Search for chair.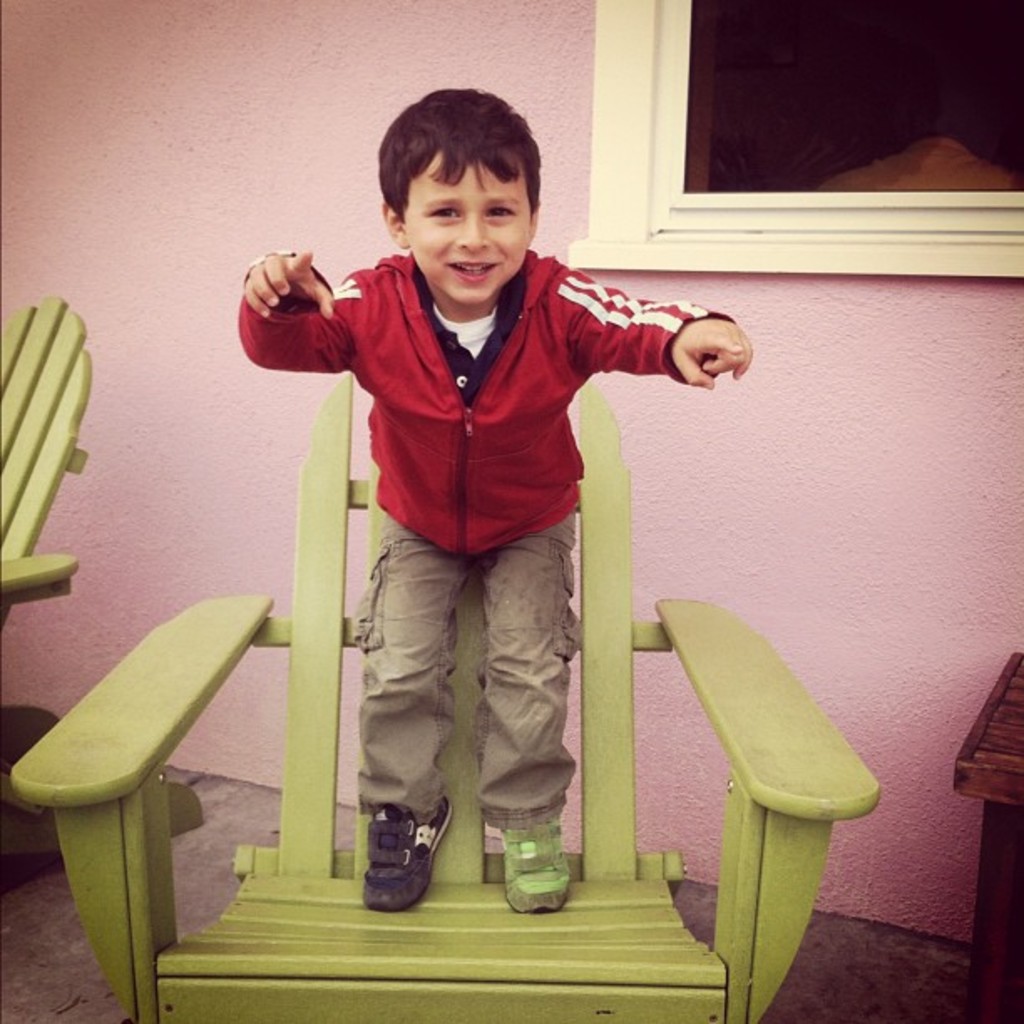
Found at [x1=0, y1=288, x2=201, y2=893].
